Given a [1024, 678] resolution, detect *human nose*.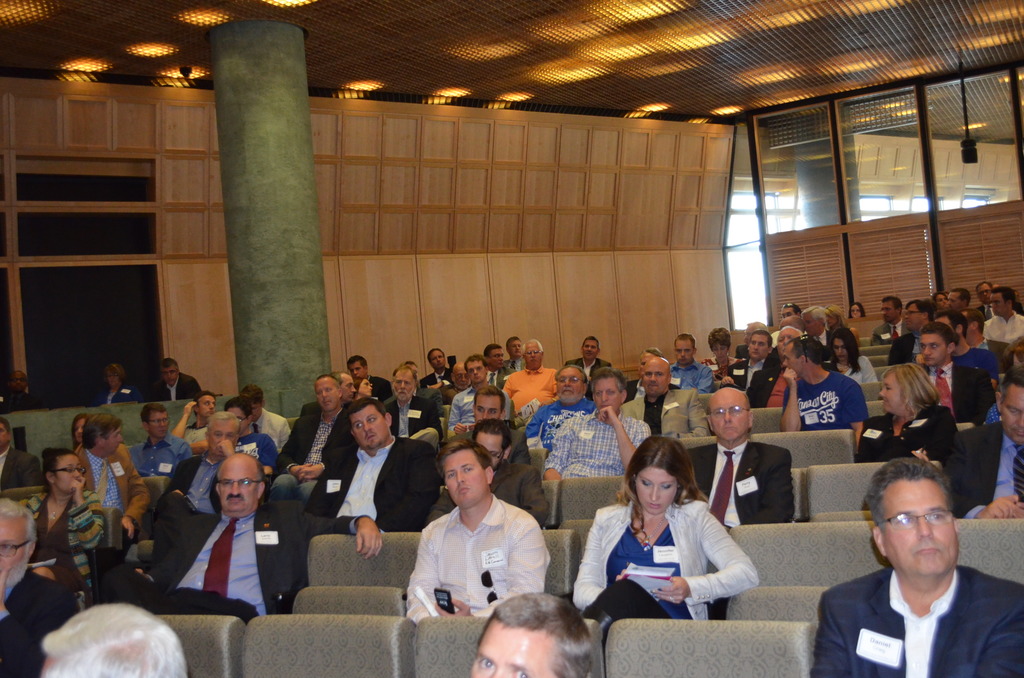
pyautogui.locateOnScreen(481, 411, 490, 420).
